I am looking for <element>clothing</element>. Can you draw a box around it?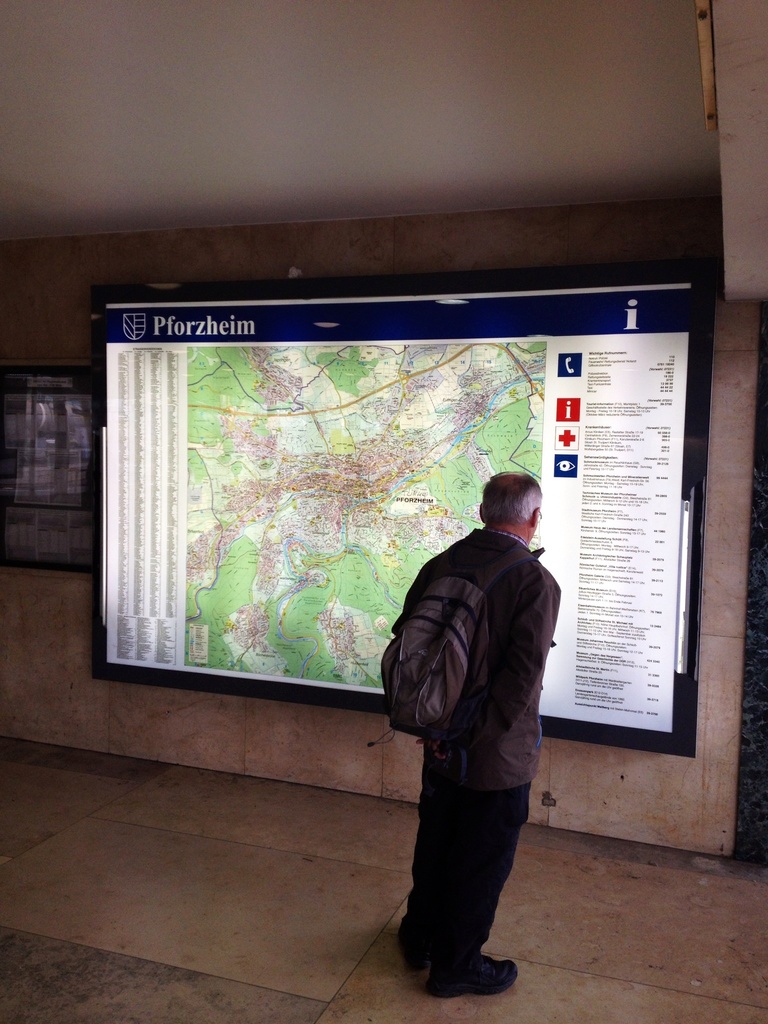
Sure, the bounding box is <region>377, 463, 575, 932</region>.
